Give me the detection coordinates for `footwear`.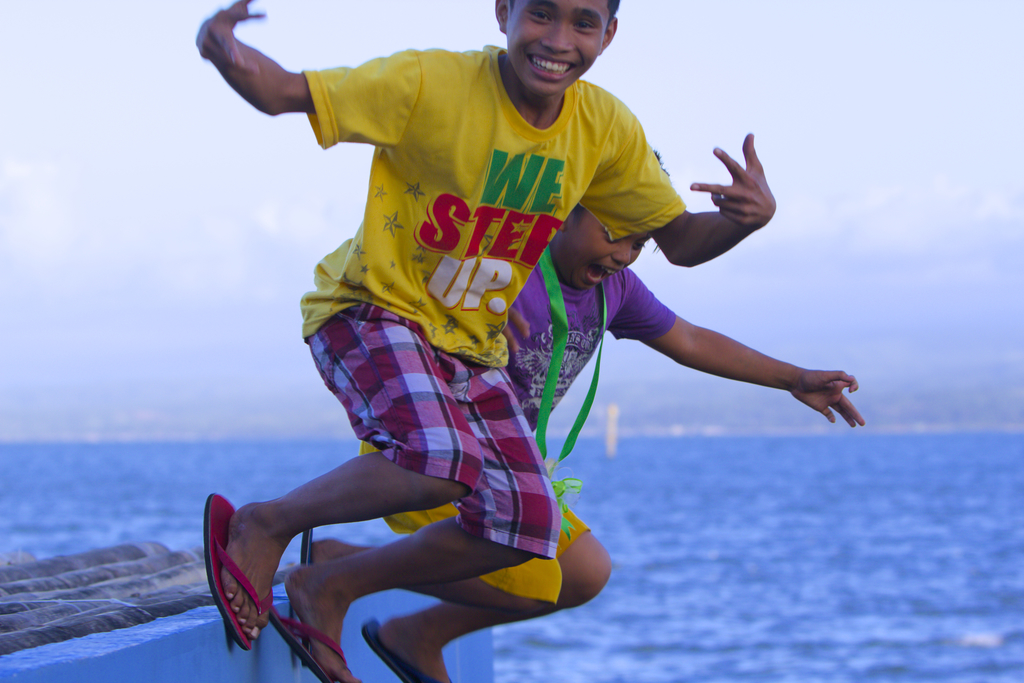
(x1=362, y1=613, x2=429, y2=682).
